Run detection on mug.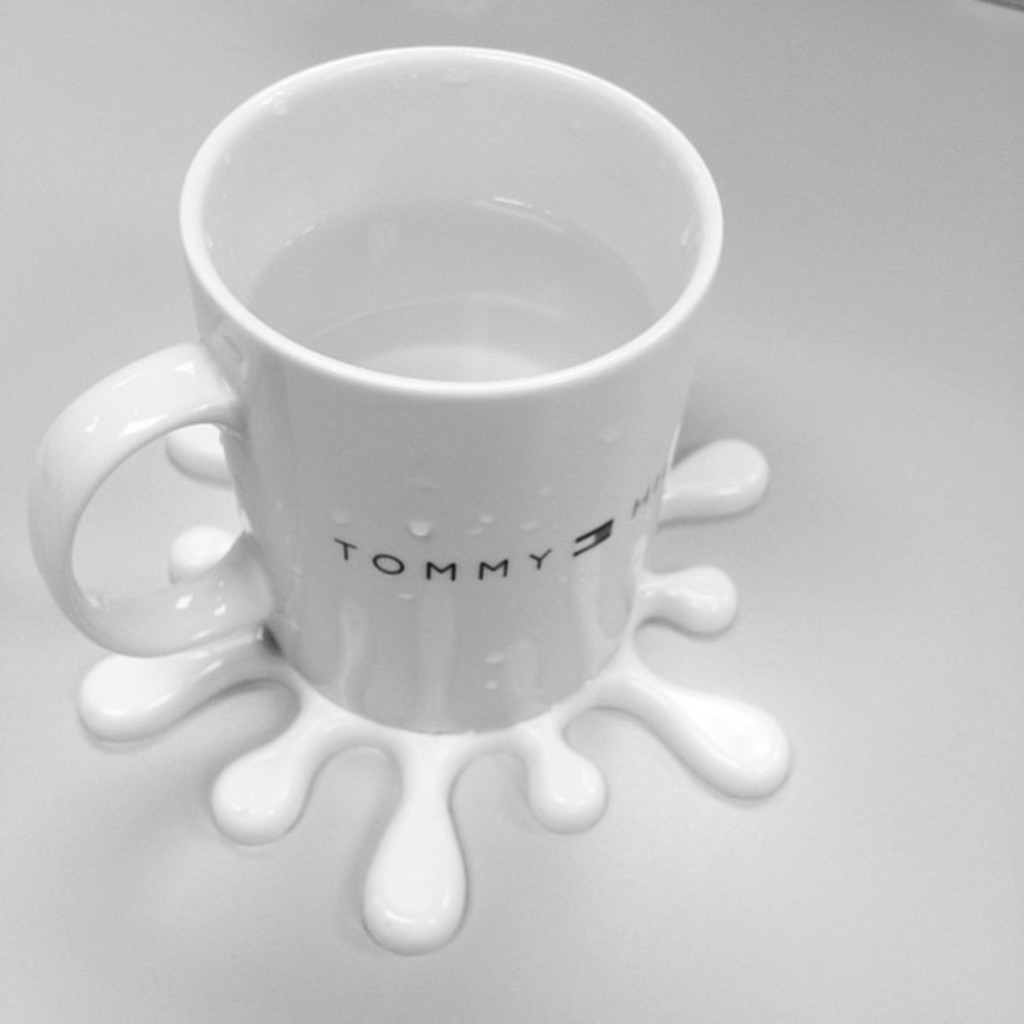
Result: Rect(27, 40, 726, 738).
